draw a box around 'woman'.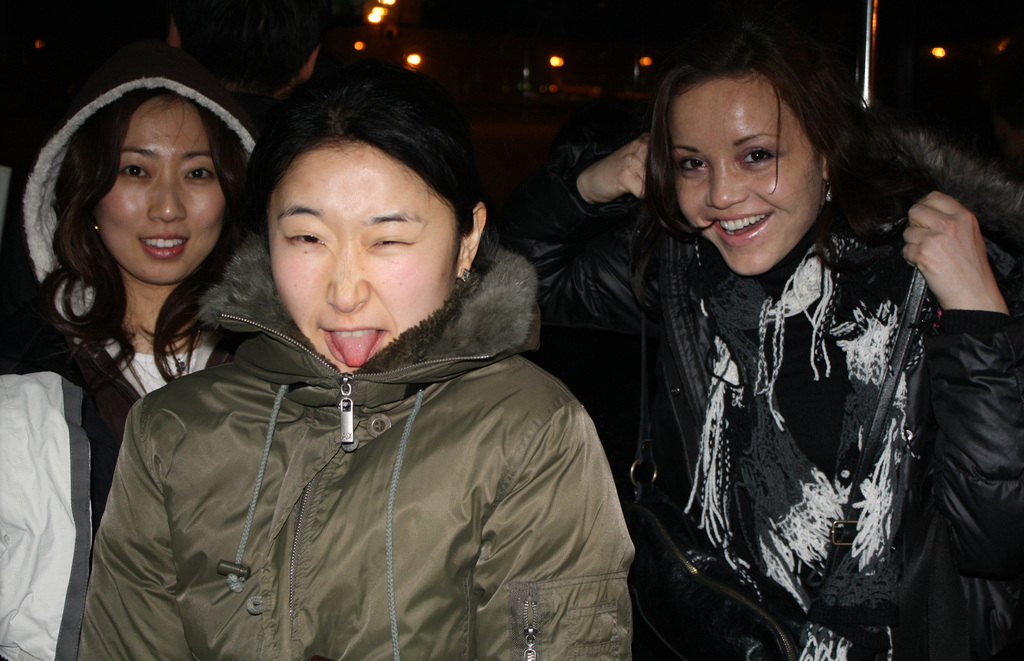
x1=537 y1=22 x2=984 y2=660.
